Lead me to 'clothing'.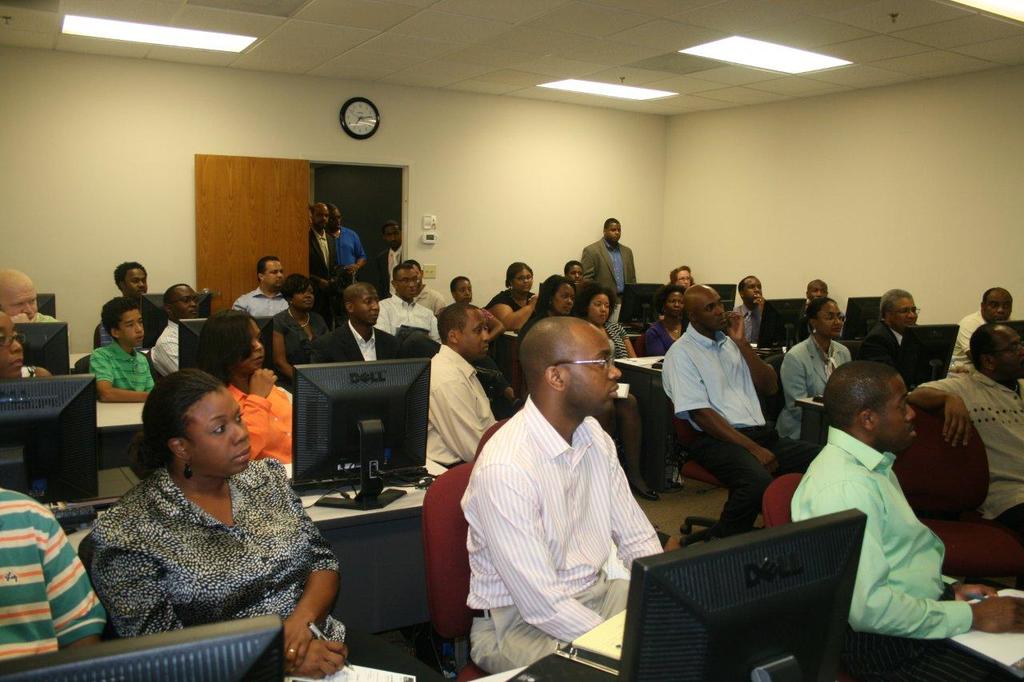
Lead to [left=82, top=445, right=333, bottom=648].
